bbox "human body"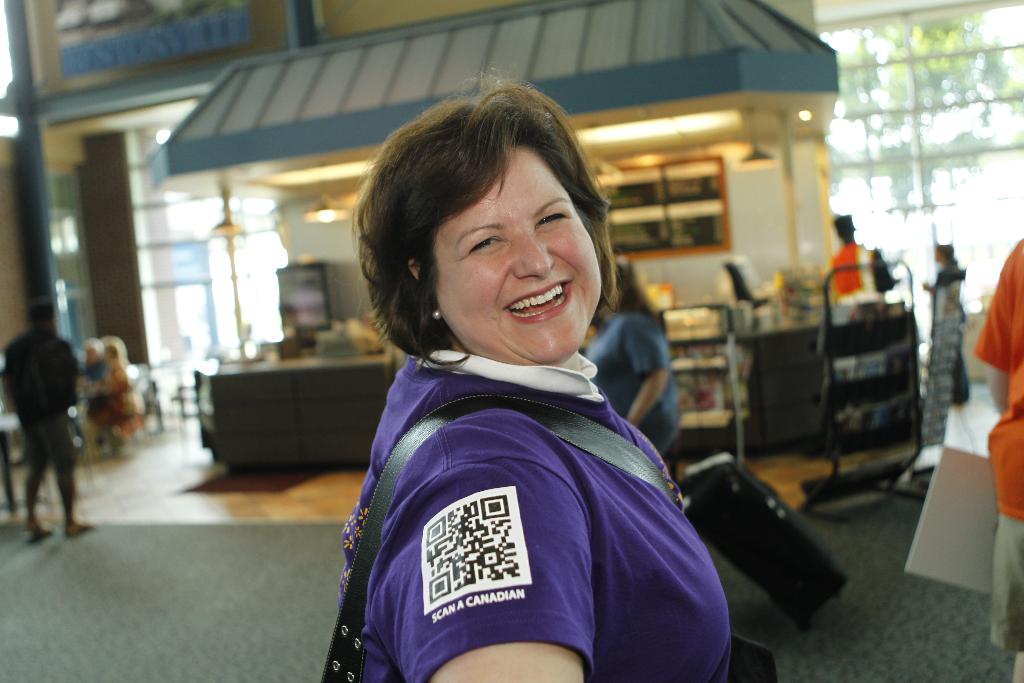
select_region(976, 231, 1023, 682)
